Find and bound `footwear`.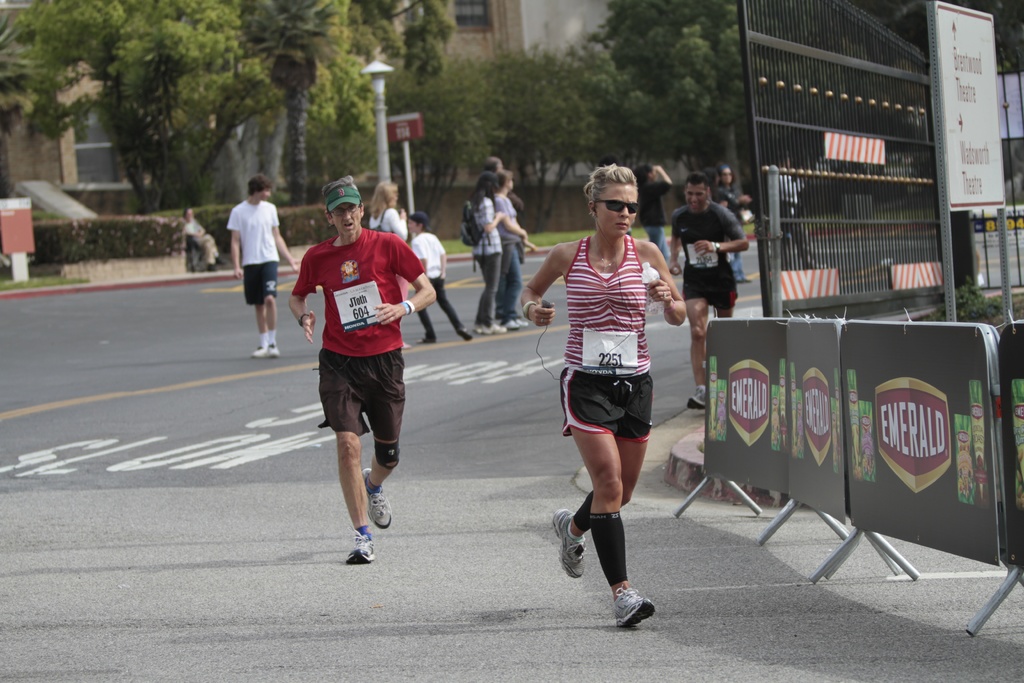
Bound: (414,336,435,342).
